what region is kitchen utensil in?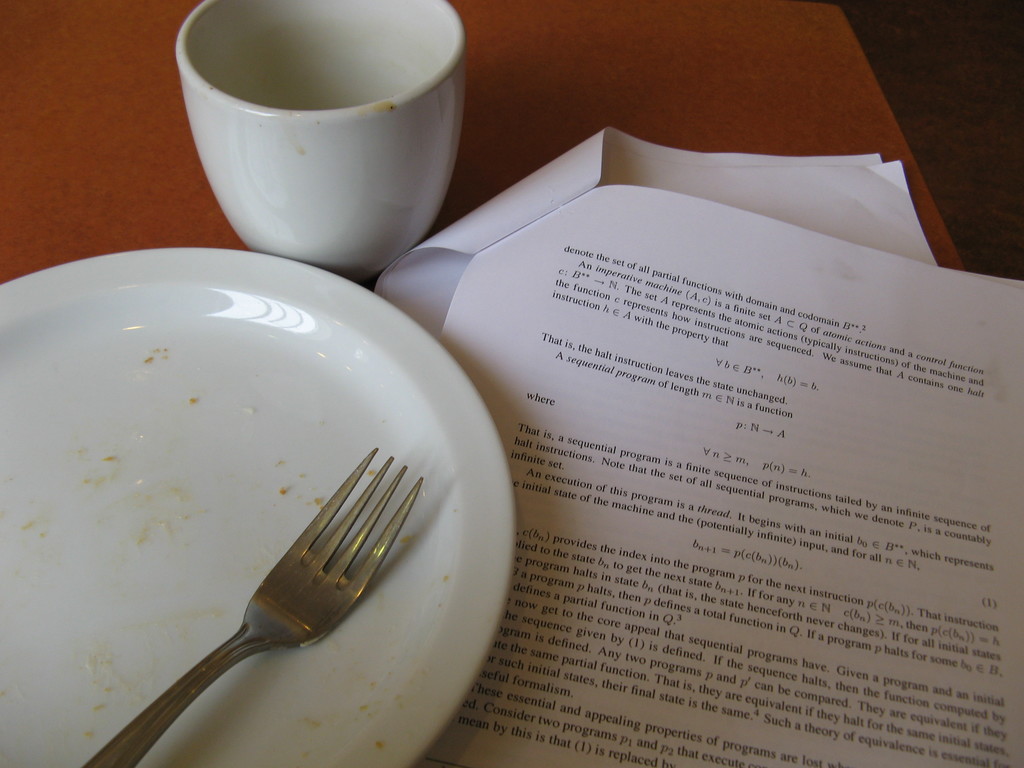
l=83, t=445, r=424, b=767.
